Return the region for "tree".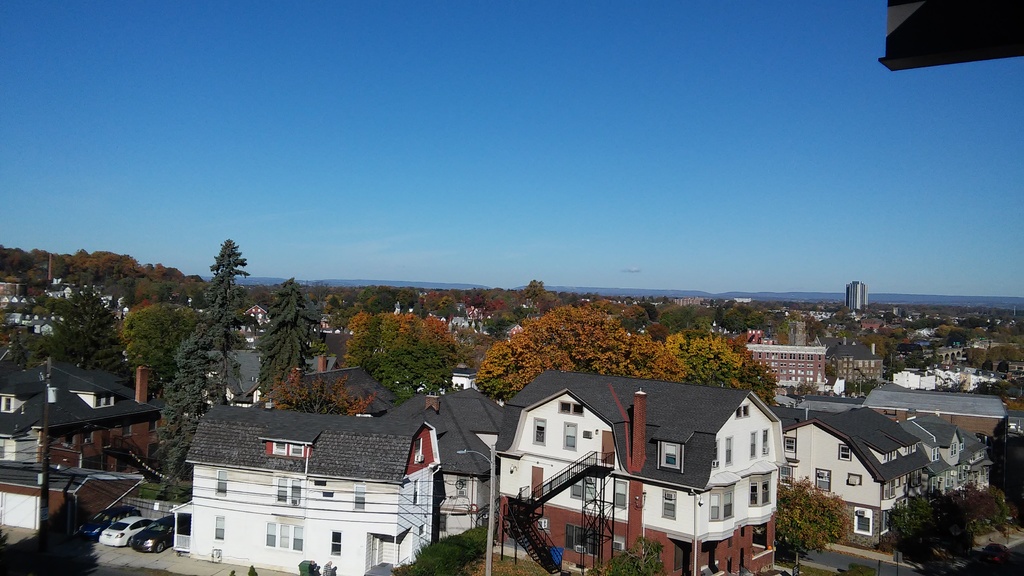
Rect(655, 327, 781, 402).
